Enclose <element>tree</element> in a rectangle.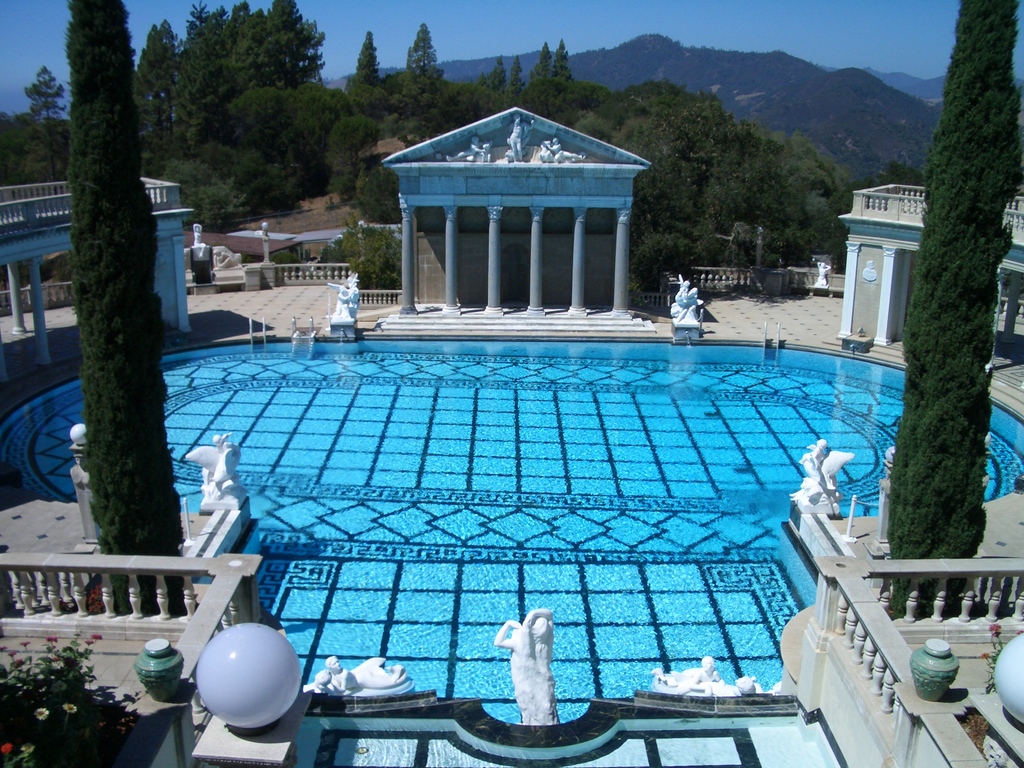
bbox(52, 0, 214, 614).
